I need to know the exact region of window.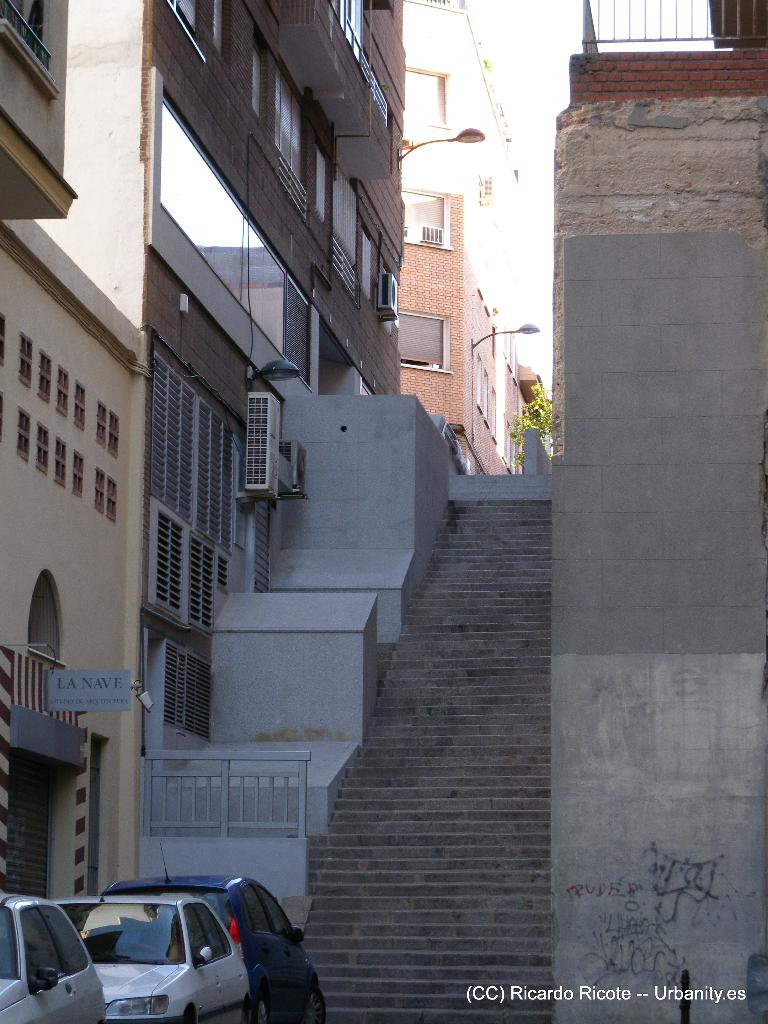
Region: <box>93,466,106,515</box>.
